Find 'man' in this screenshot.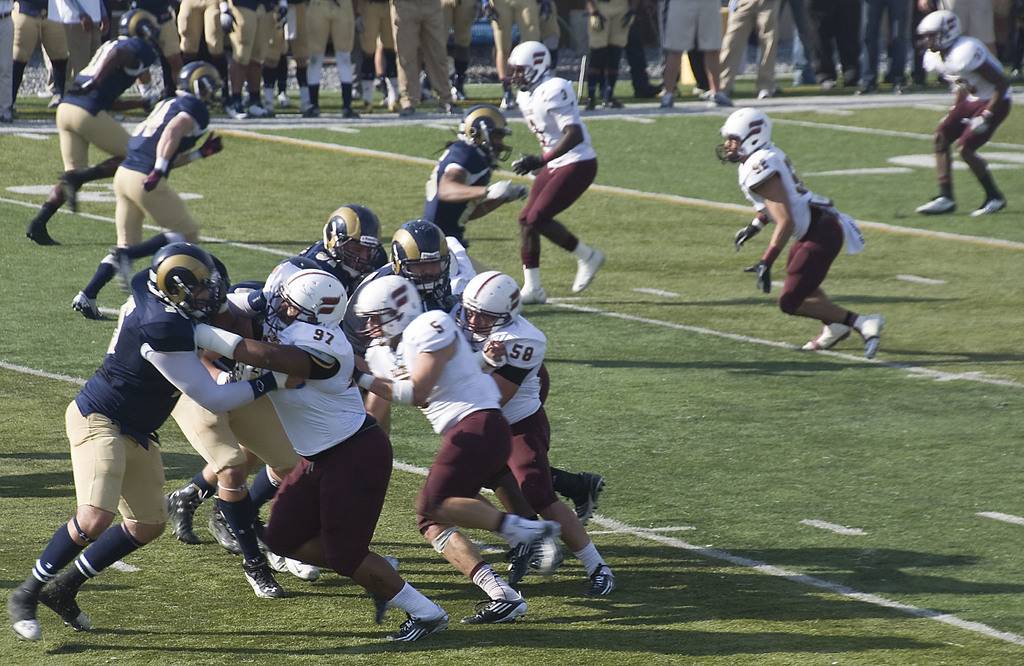
The bounding box for 'man' is (left=388, top=217, right=609, bottom=532).
